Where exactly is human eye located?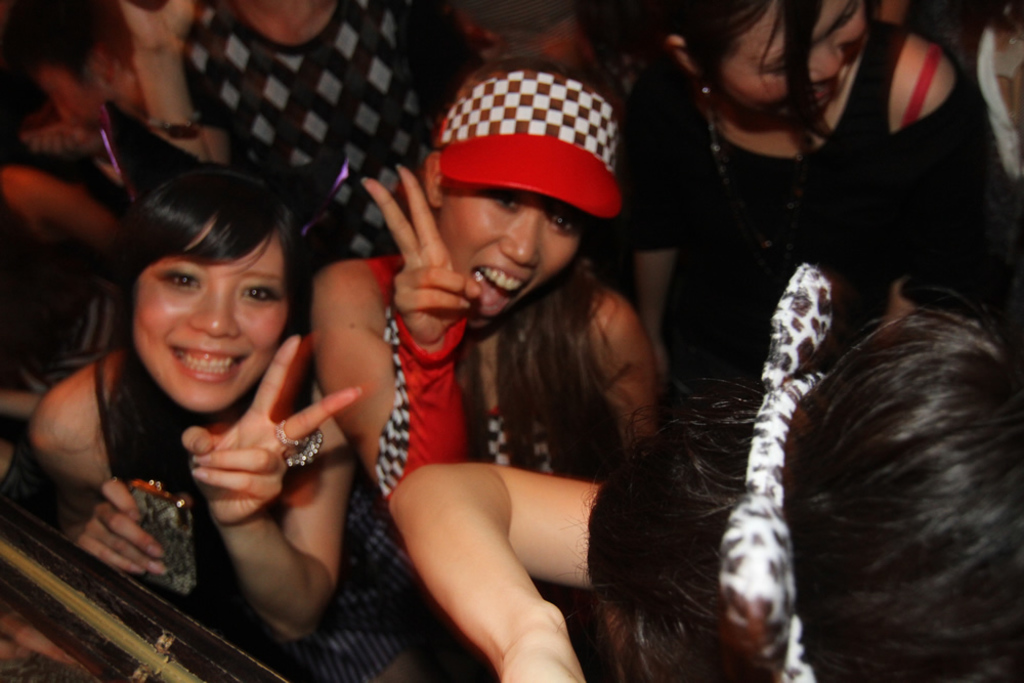
Its bounding box is <bbox>154, 262, 203, 293</bbox>.
